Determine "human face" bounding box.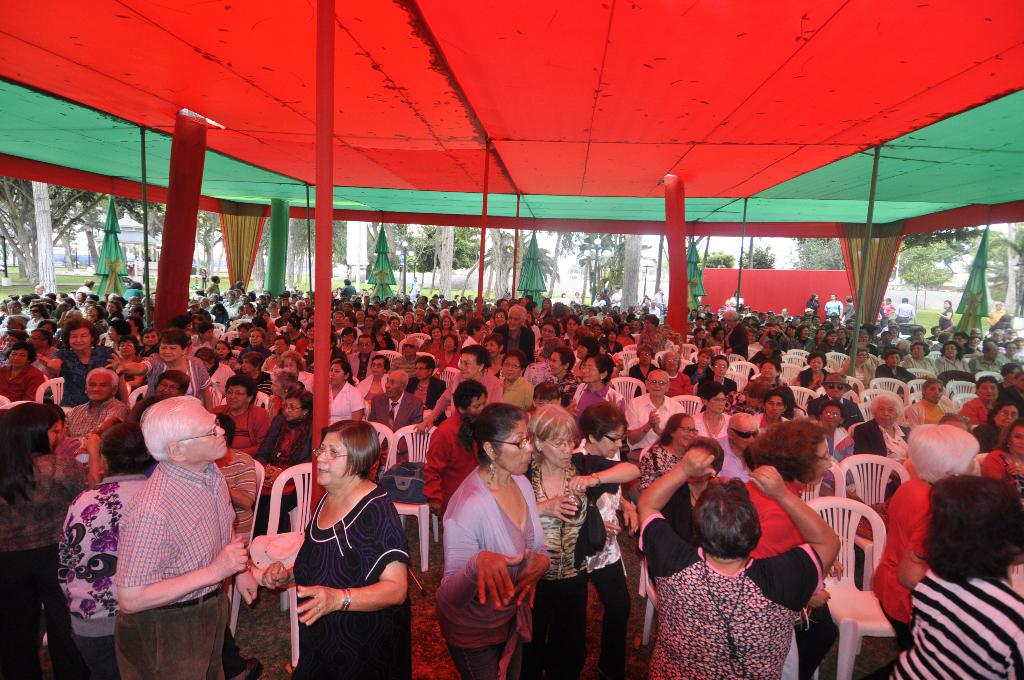
Determined: bbox=(507, 307, 522, 330).
